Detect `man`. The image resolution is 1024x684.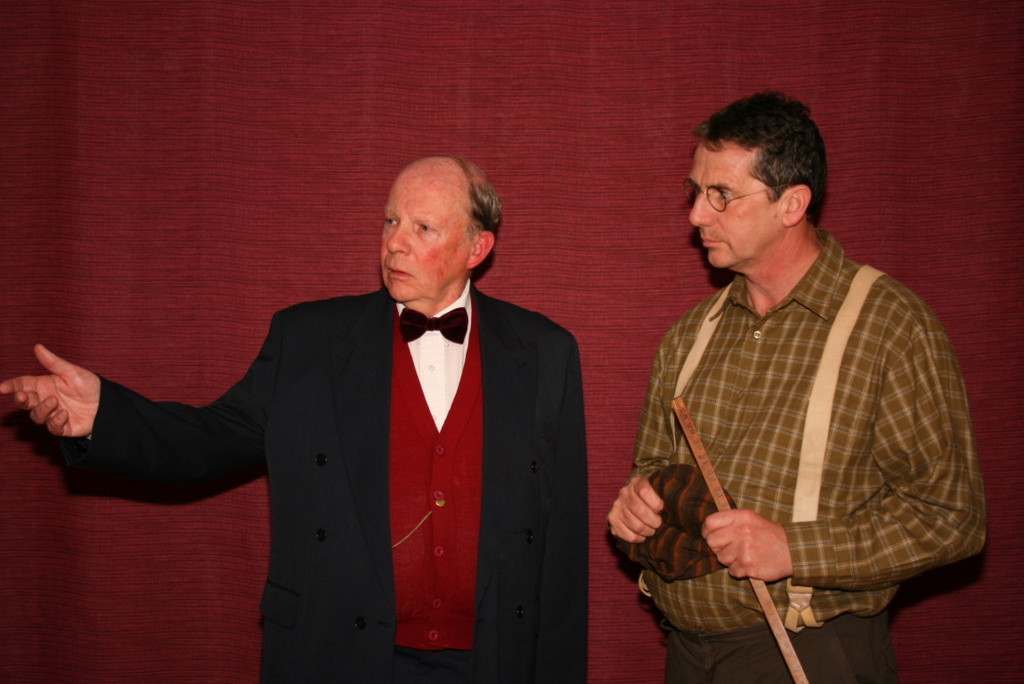
rect(605, 88, 994, 683).
